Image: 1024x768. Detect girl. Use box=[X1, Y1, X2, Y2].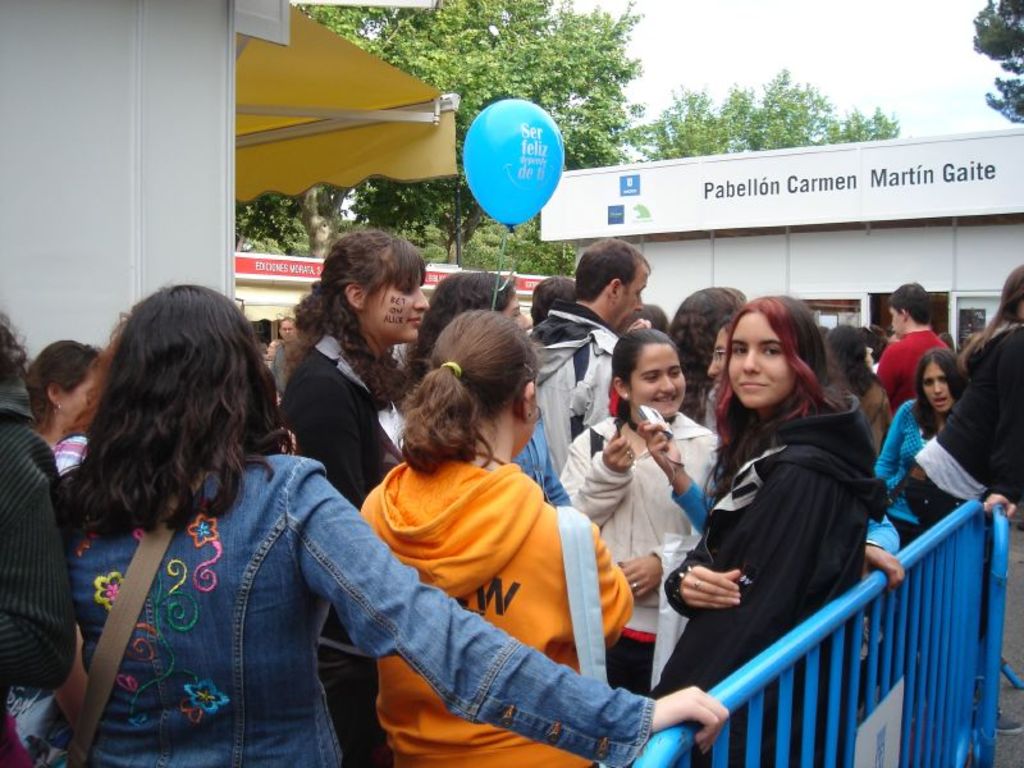
box=[273, 221, 438, 767].
